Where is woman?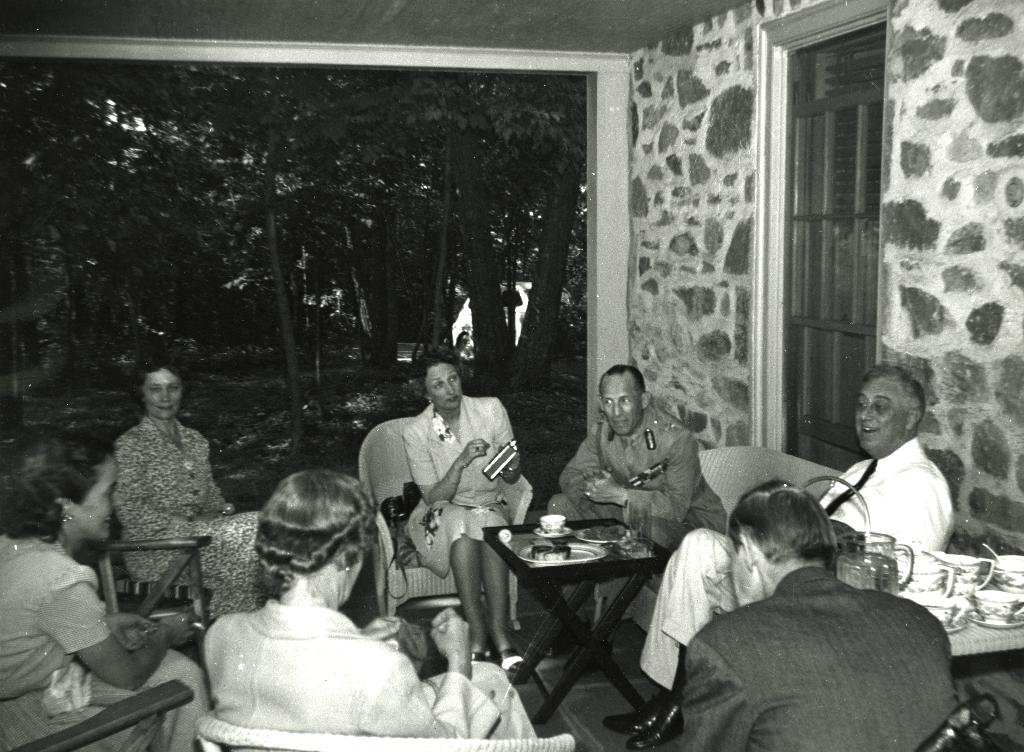
left=405, top=353, right=517, bottom=677.
